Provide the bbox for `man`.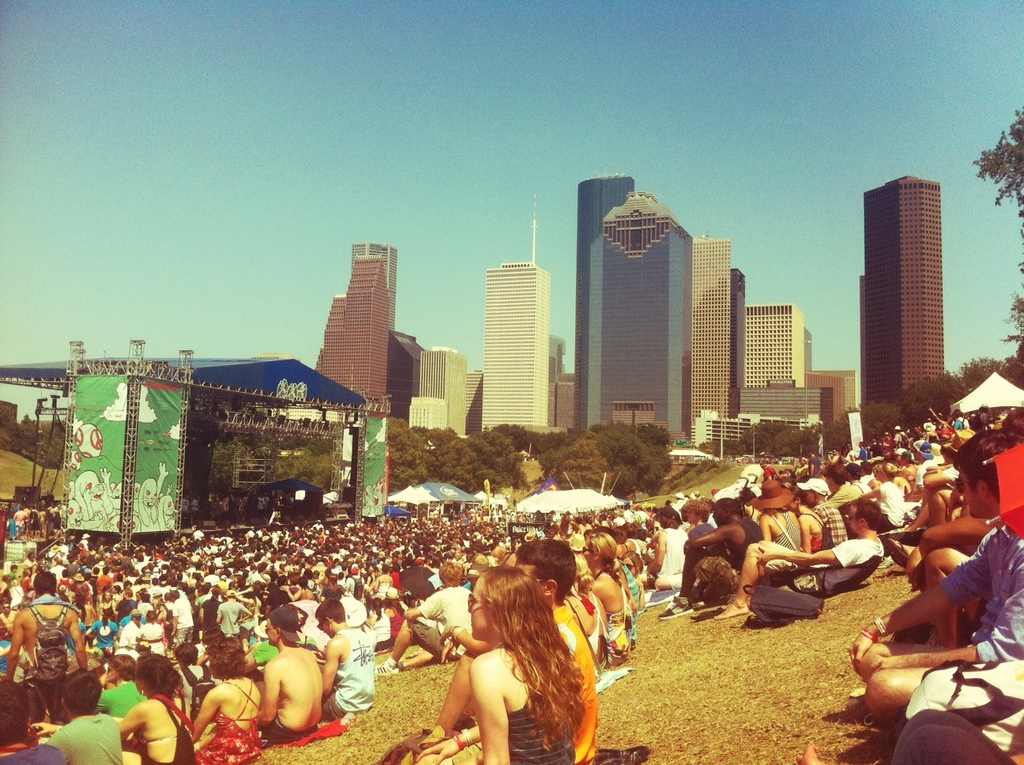
<region>175, 642, 223, 720</region>.
